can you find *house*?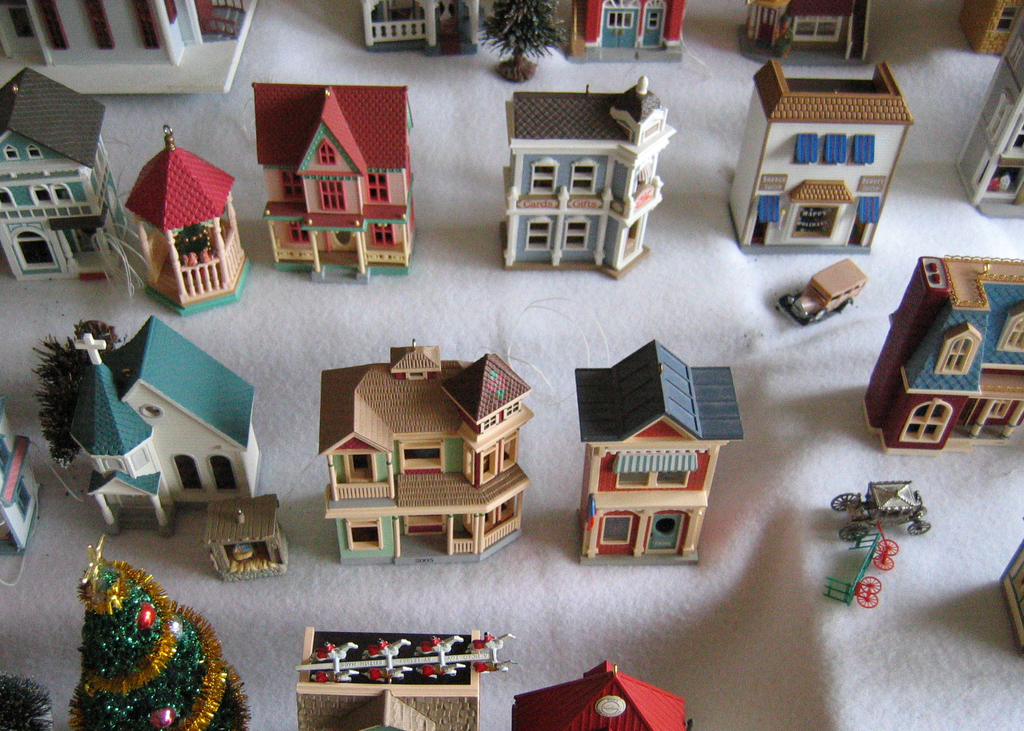
Yes, bounding box: 255 82 415 279.
